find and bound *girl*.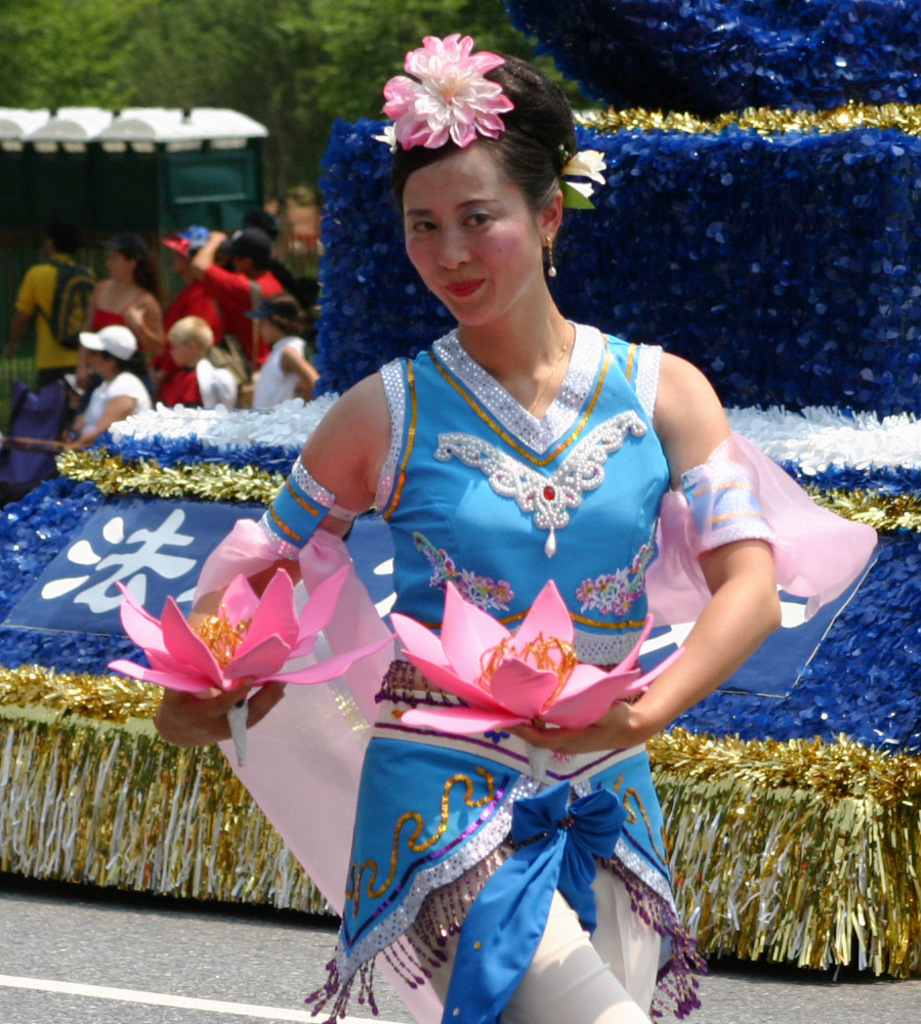
Bound: pyautogui.locateOnScreen(108, 35, 880, 1023).
